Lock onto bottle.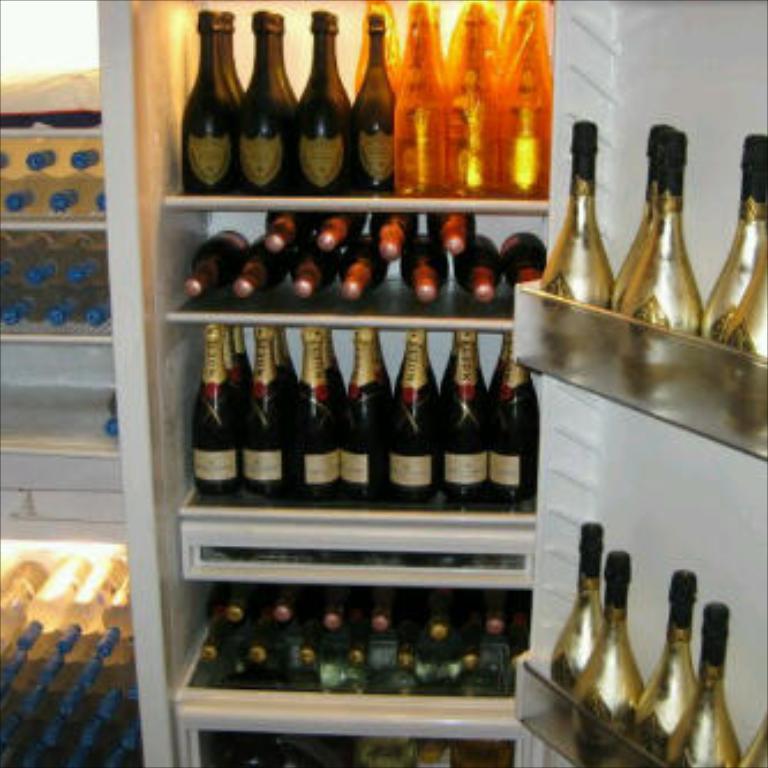
Locked: pyautogui.locateOnScreen(178, 12, 244, 198).
